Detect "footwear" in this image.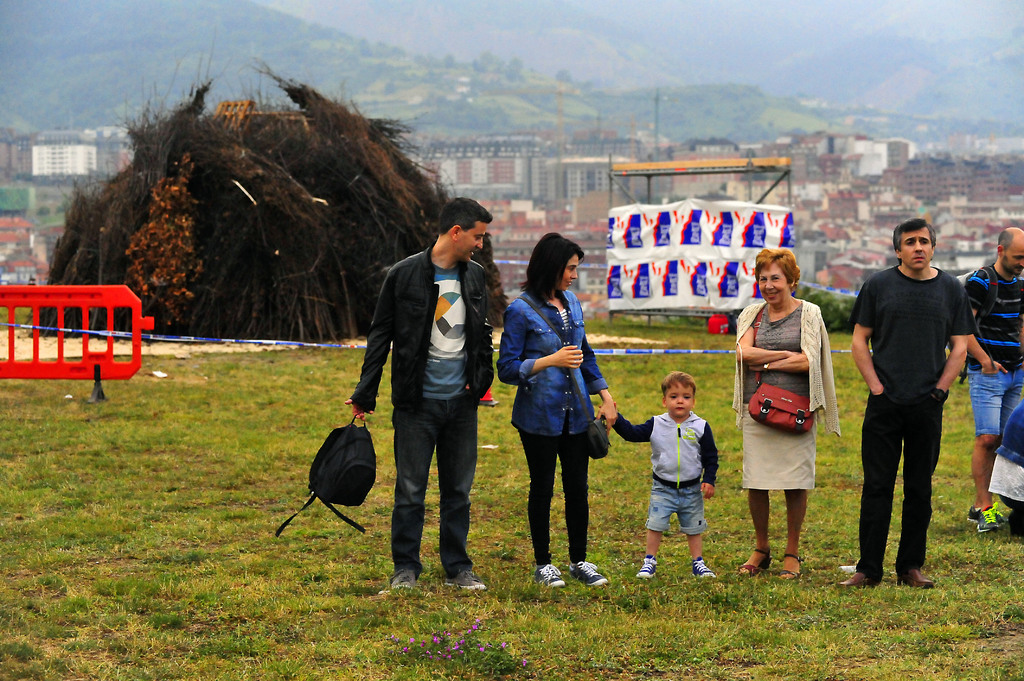
Detection: region(567, 556, 609, 588).
